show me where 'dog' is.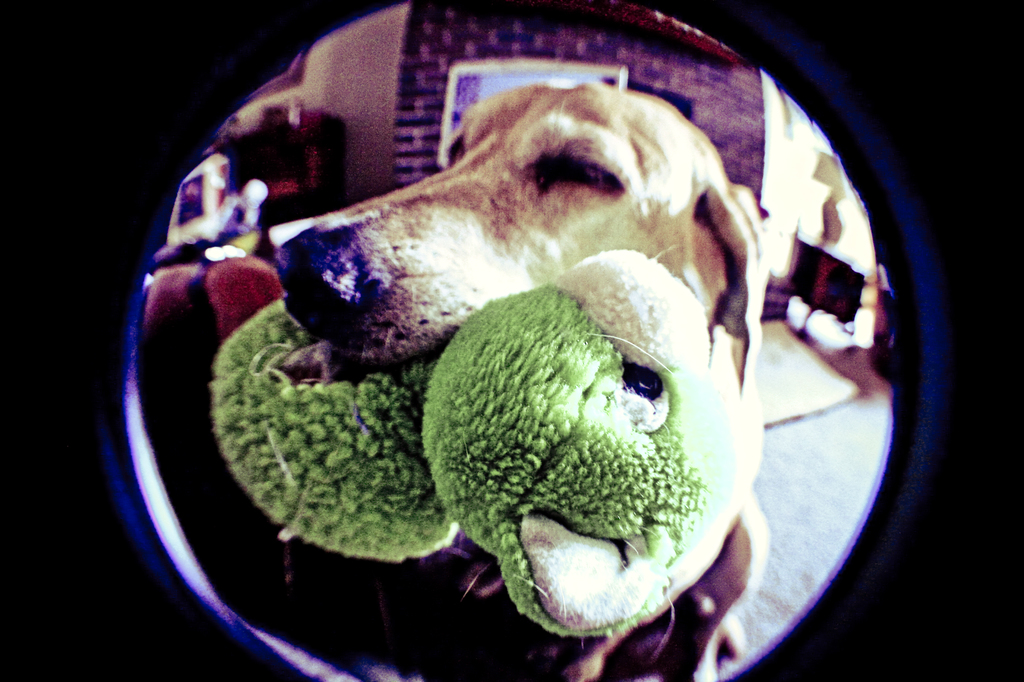
'dog' is at {"x1": 207, "y1": 245, "x2": 736, "y2": 637}.
